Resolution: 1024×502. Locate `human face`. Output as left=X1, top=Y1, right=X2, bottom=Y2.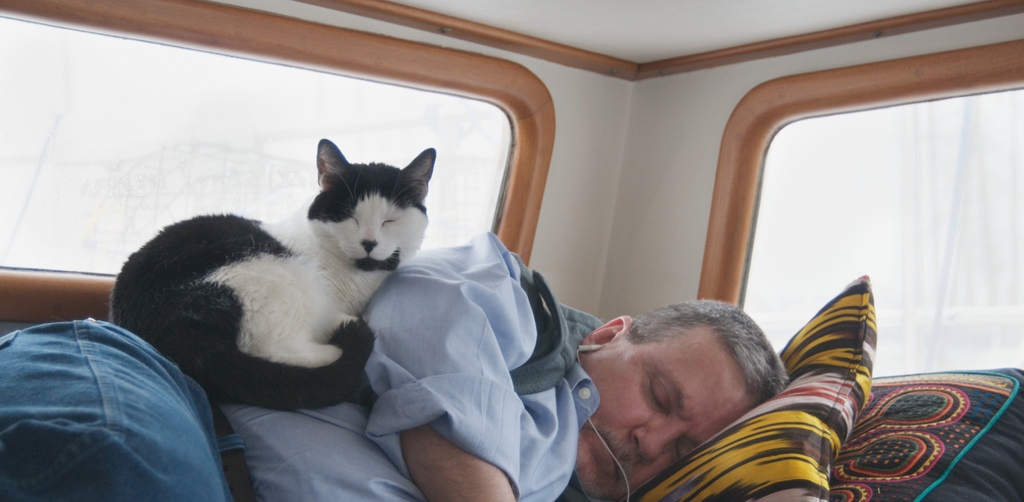
left=579, top=312, right=749, bottom=490.
